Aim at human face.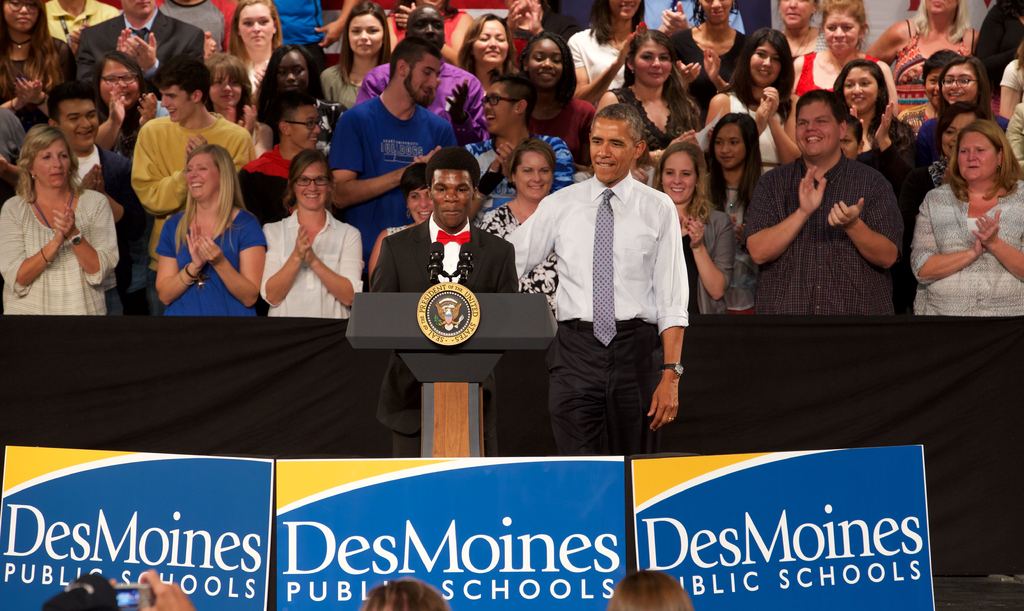
Aimed at Rect(184, 152, 224, 200).
